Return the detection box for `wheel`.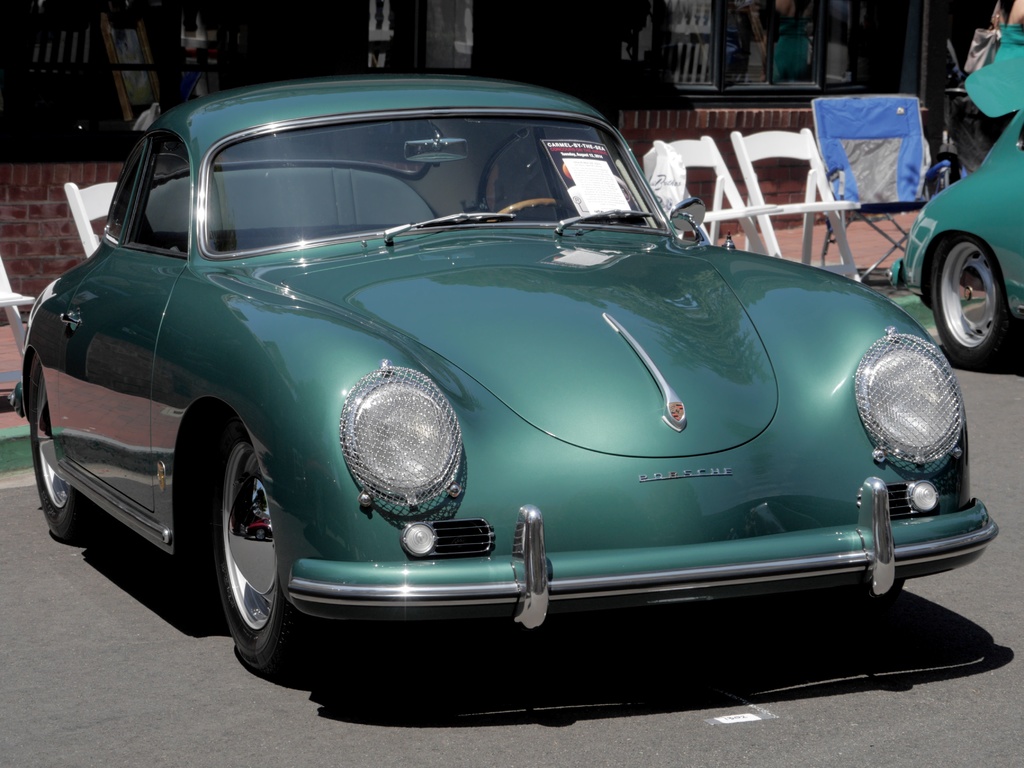
(left=482, top=196, right=561, bottom=225).
